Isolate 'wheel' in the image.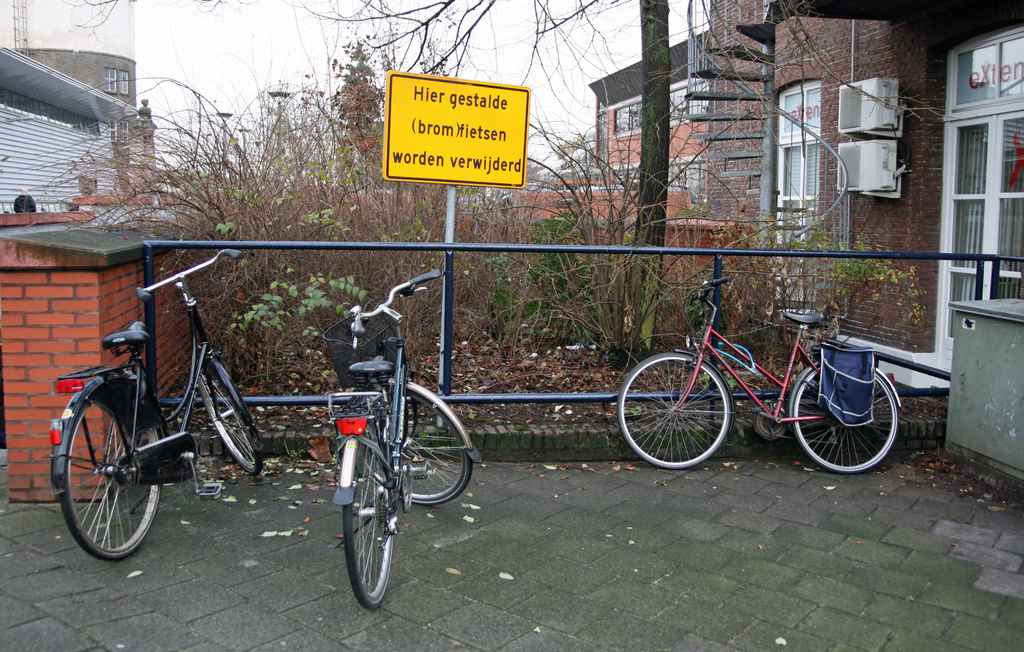
Isolated region: (342,428,400,612).
